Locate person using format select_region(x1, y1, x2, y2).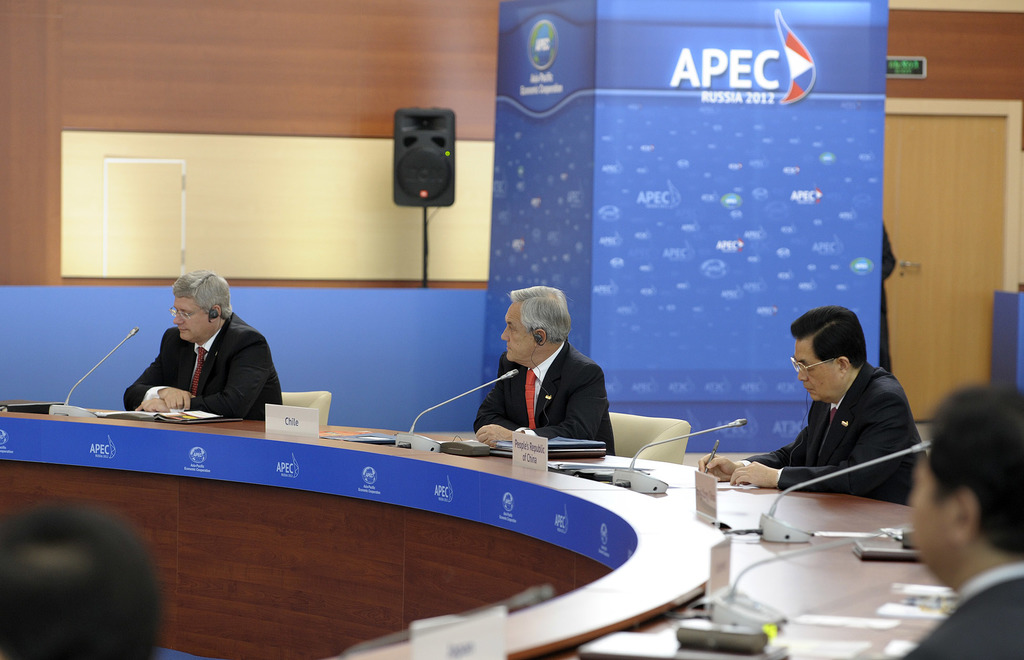
select_region(698, 302, 922, 504).
